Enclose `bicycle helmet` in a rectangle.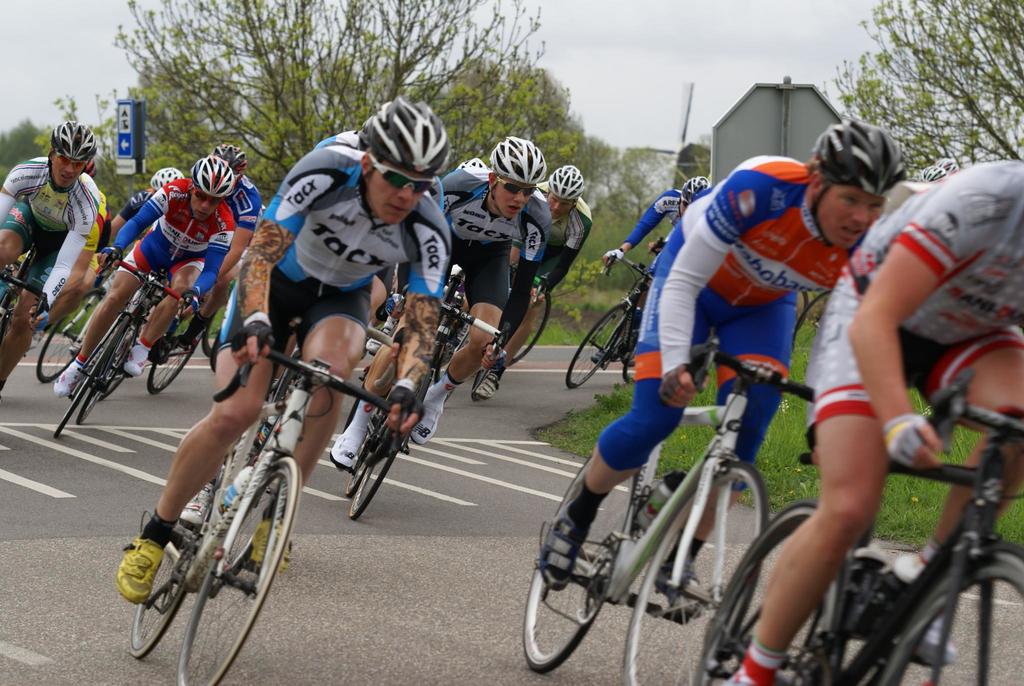
801, 120, 902, 196.
